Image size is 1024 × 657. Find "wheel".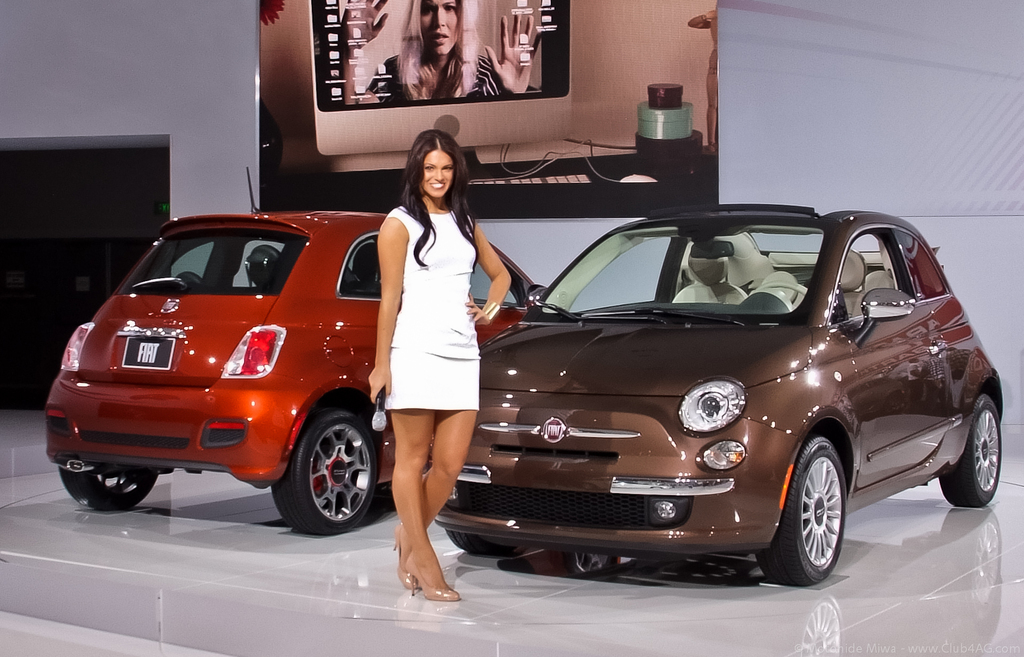
region(442, 529, 513, 555).
